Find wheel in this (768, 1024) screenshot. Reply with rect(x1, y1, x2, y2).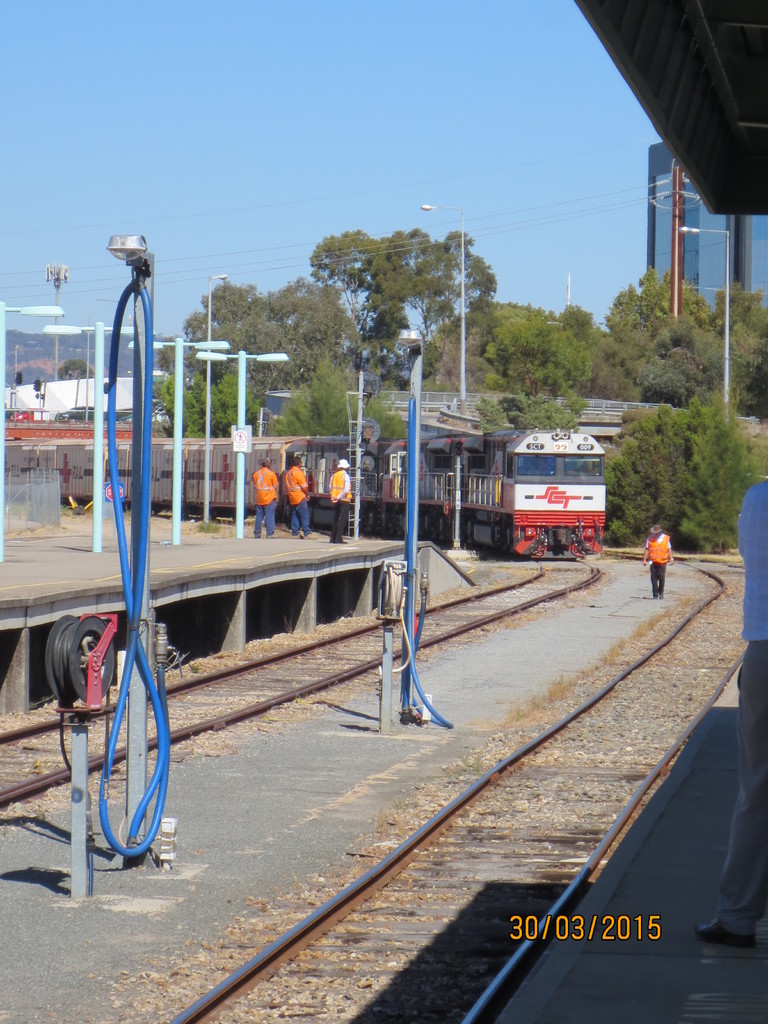
rect(45, 611, 118, 705).
